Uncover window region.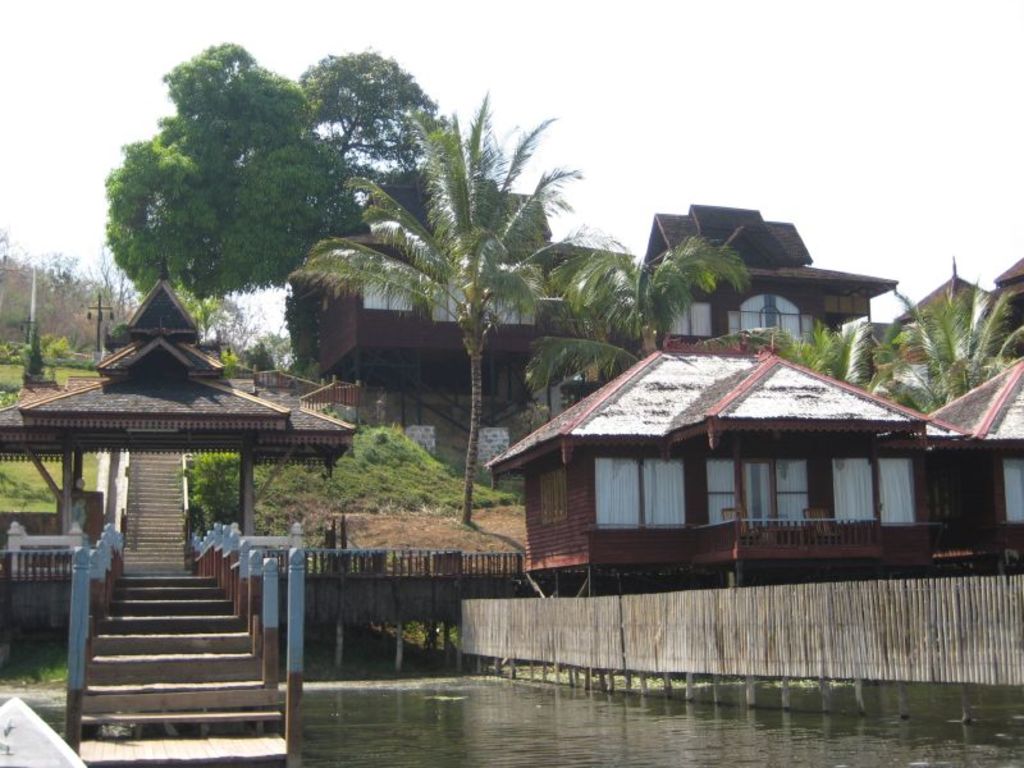
Uncovered: (x1=1005, y1=458, x2=1023, y2=527).
